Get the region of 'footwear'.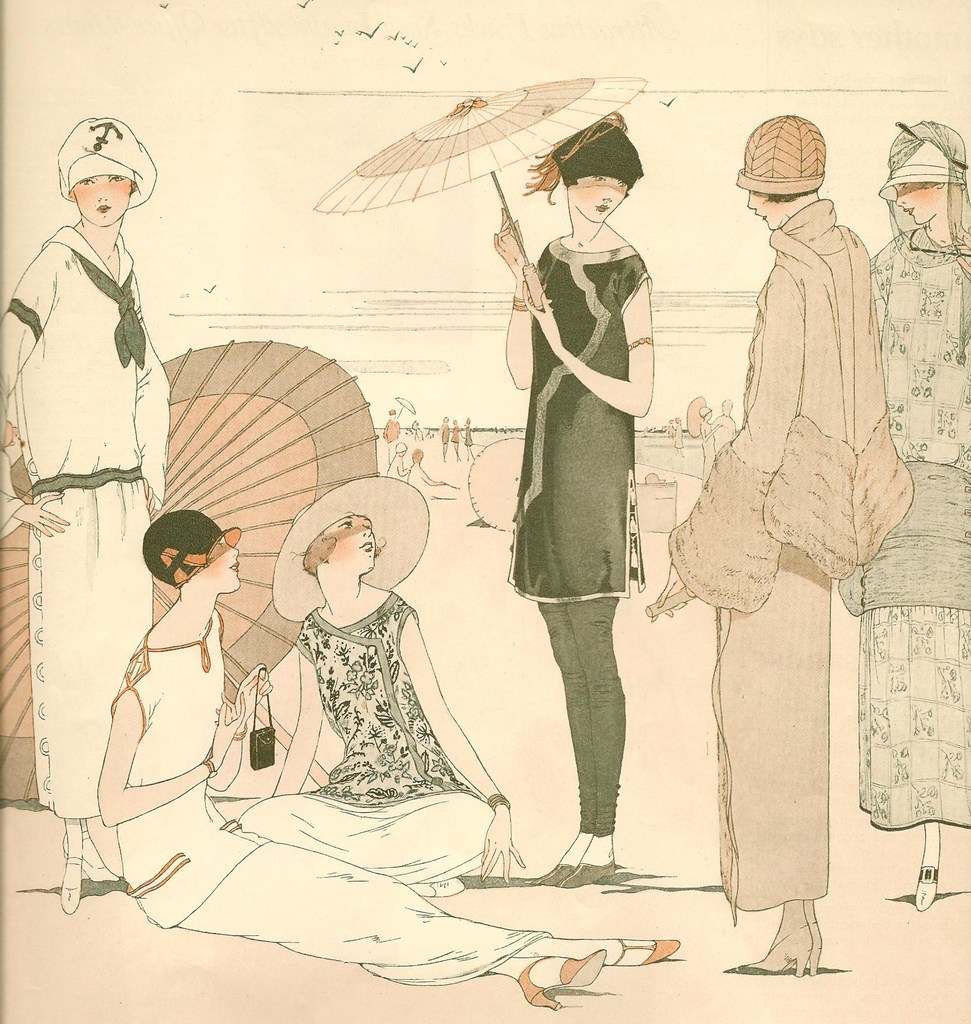
bbox=(915, 870, 938, 913).
